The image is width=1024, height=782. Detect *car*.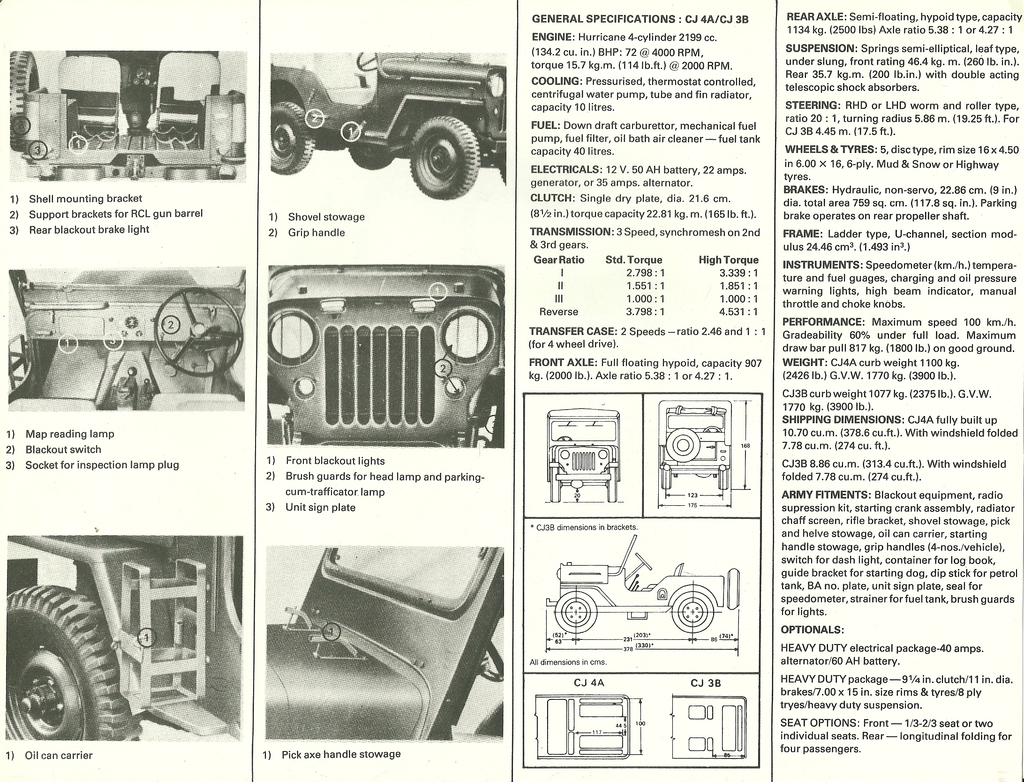
Detection: bbox(657, 400, 732, 492).
